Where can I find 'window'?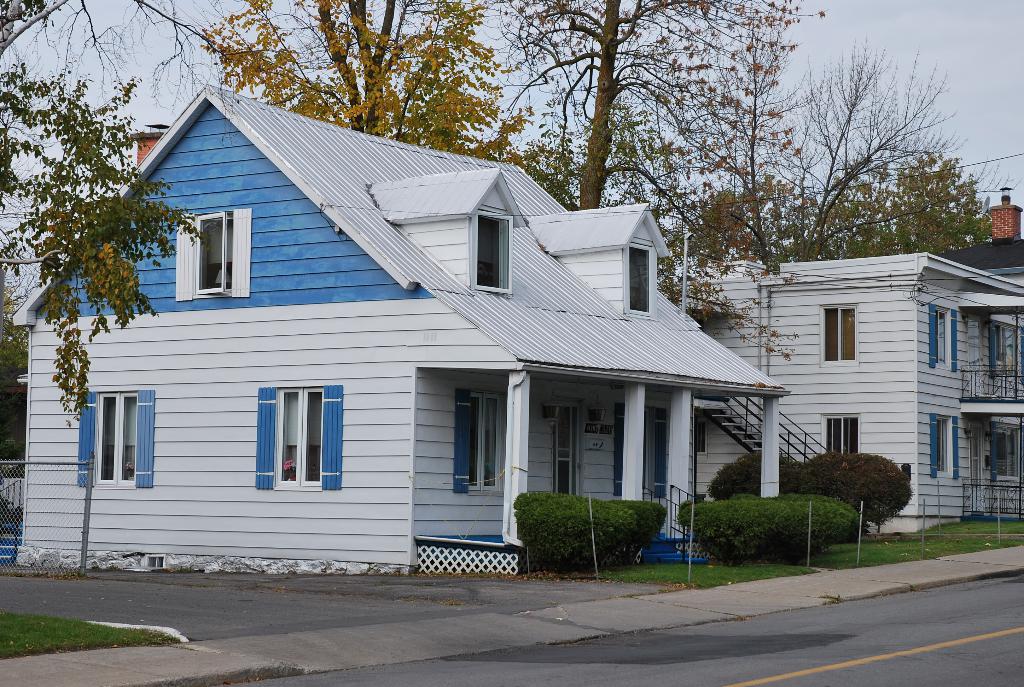
You can find it at <bbox>924, 406, 965, 488</bbox>.
